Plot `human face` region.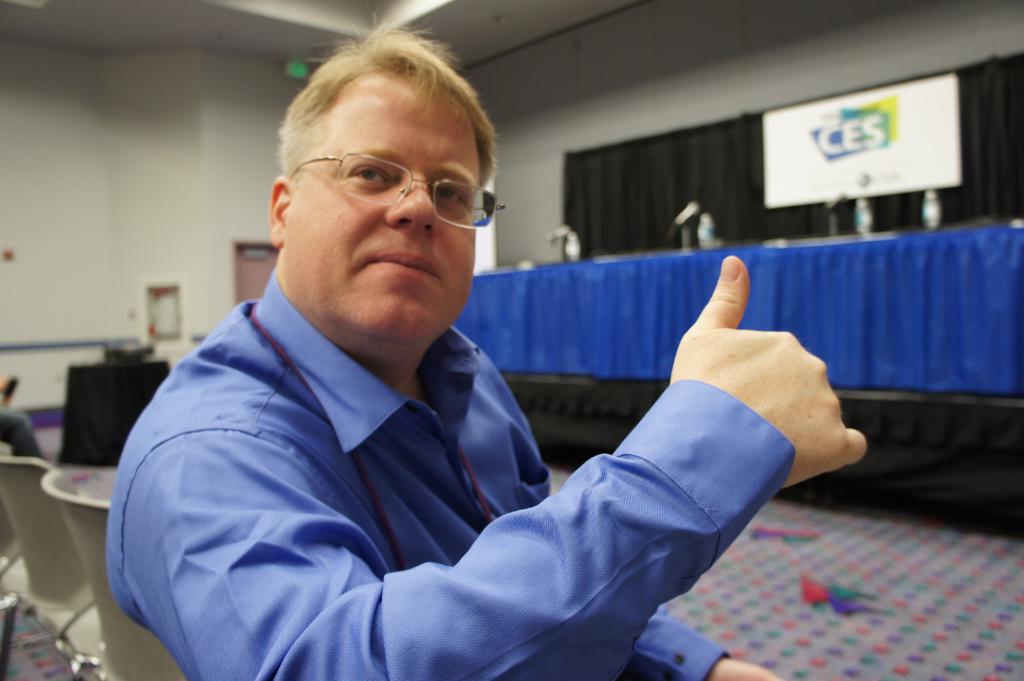
Plotted at [x1=289, y1=79, x2=503, y2=347].
